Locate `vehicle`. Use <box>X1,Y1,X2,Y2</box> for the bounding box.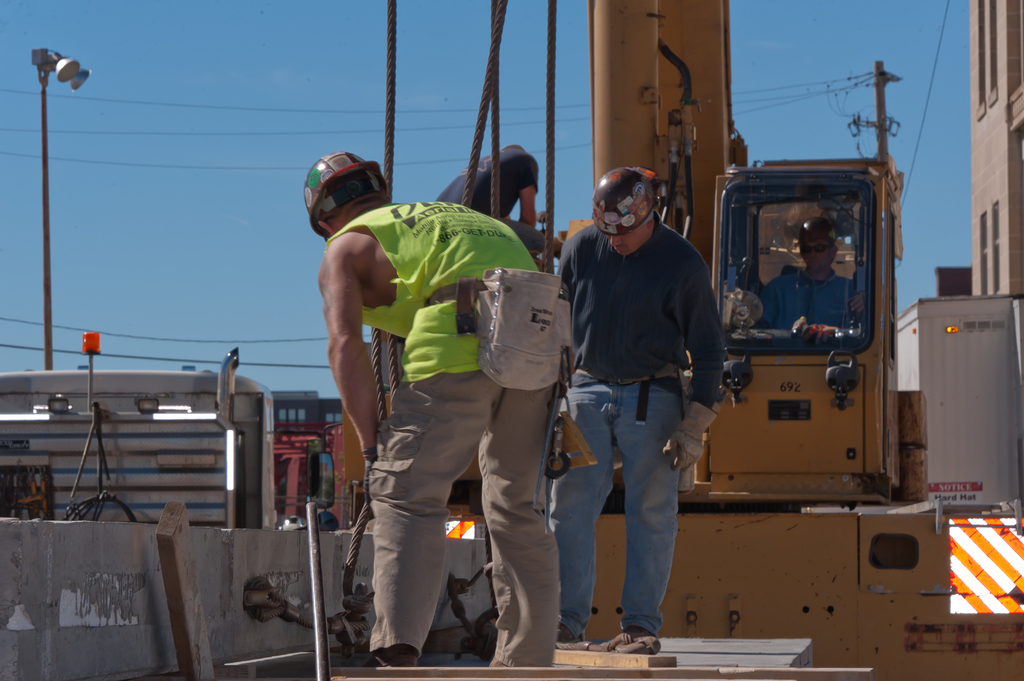
<box>332,1,1023,680</box>.
